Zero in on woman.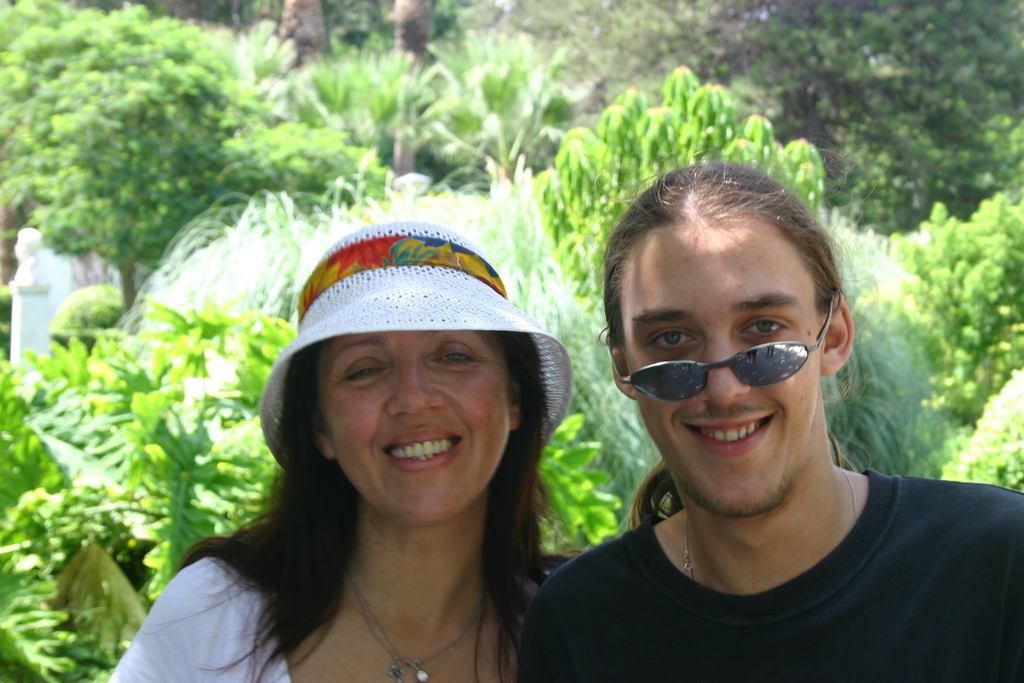
Zeroed in: [left=99, top=219, right=582, bottom=682].
